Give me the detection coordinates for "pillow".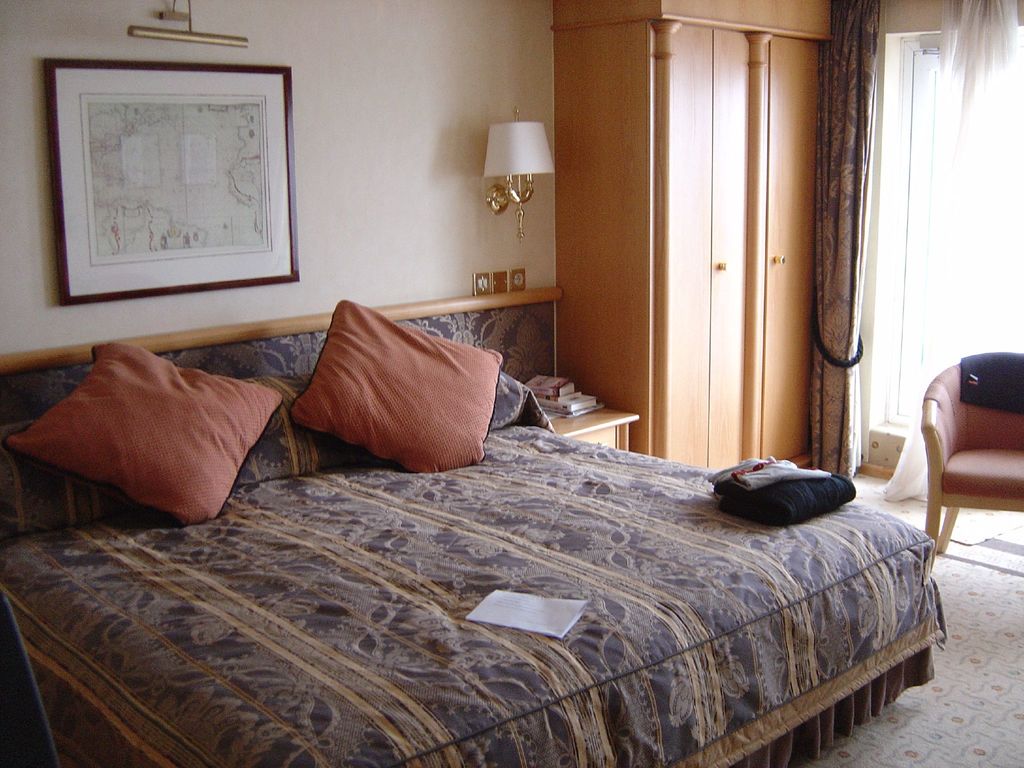
278 296 513 470.
